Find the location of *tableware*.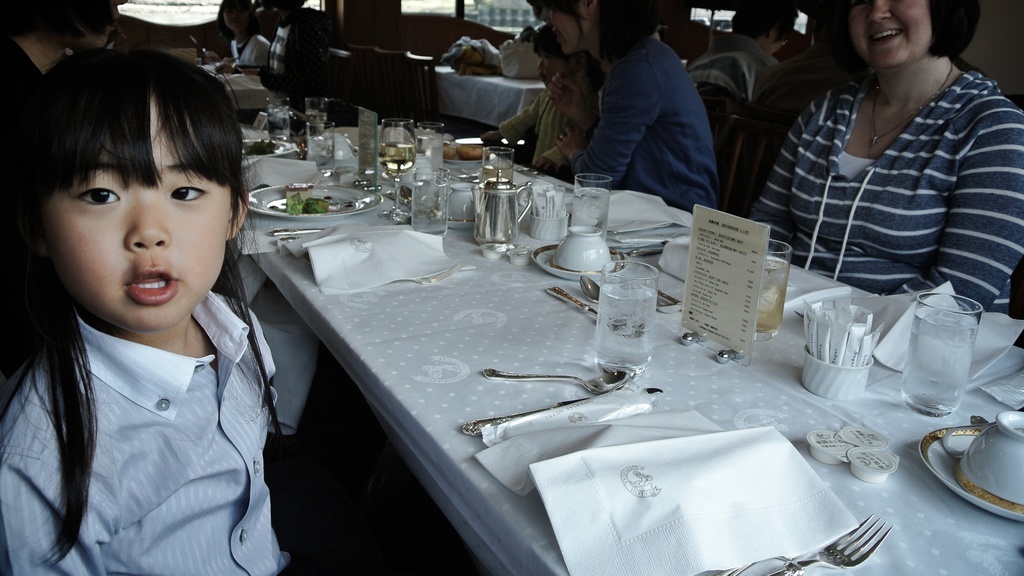
Location: 750, 235, 788, 340.
